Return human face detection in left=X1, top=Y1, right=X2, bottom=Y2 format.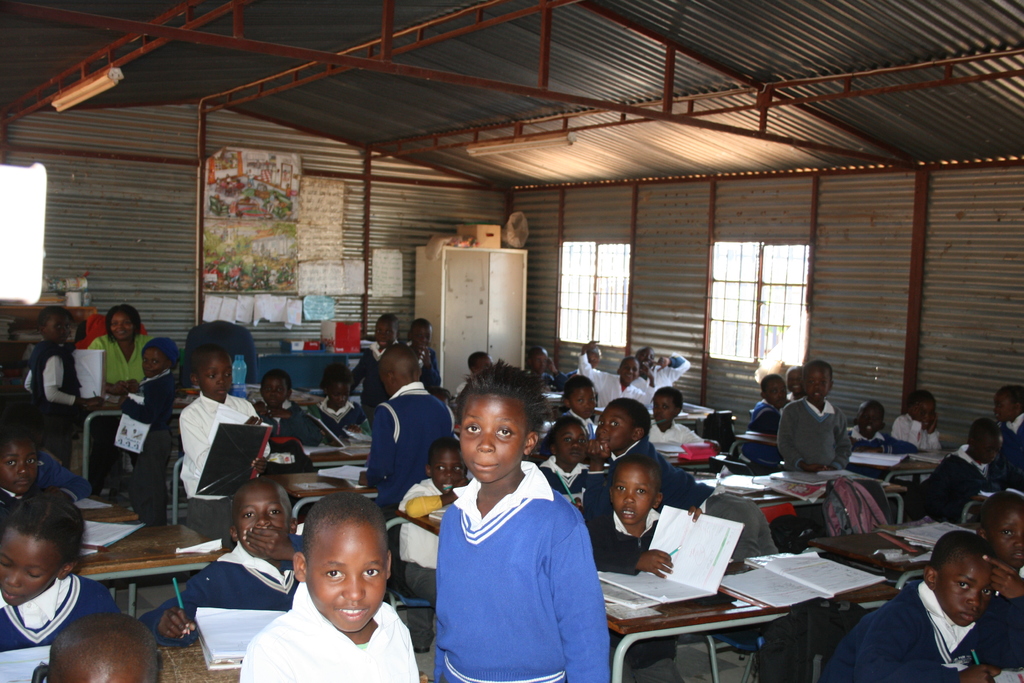
left=652, top=393, right=673, bottom=421.
